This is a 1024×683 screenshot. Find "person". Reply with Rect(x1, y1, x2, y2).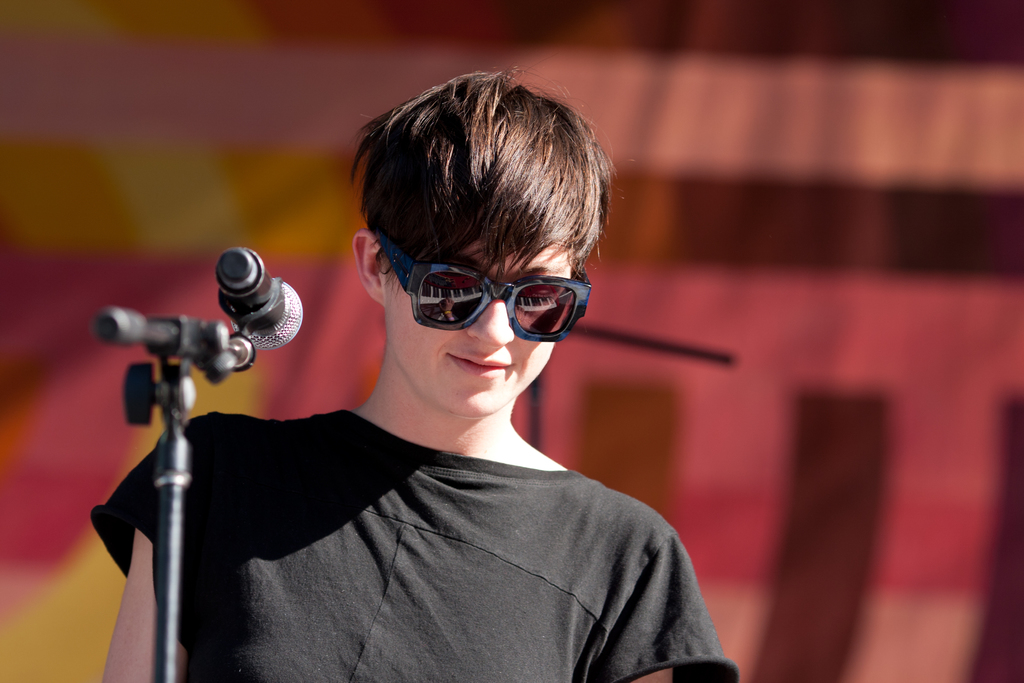
Rect(129, 82, 734, 678).
